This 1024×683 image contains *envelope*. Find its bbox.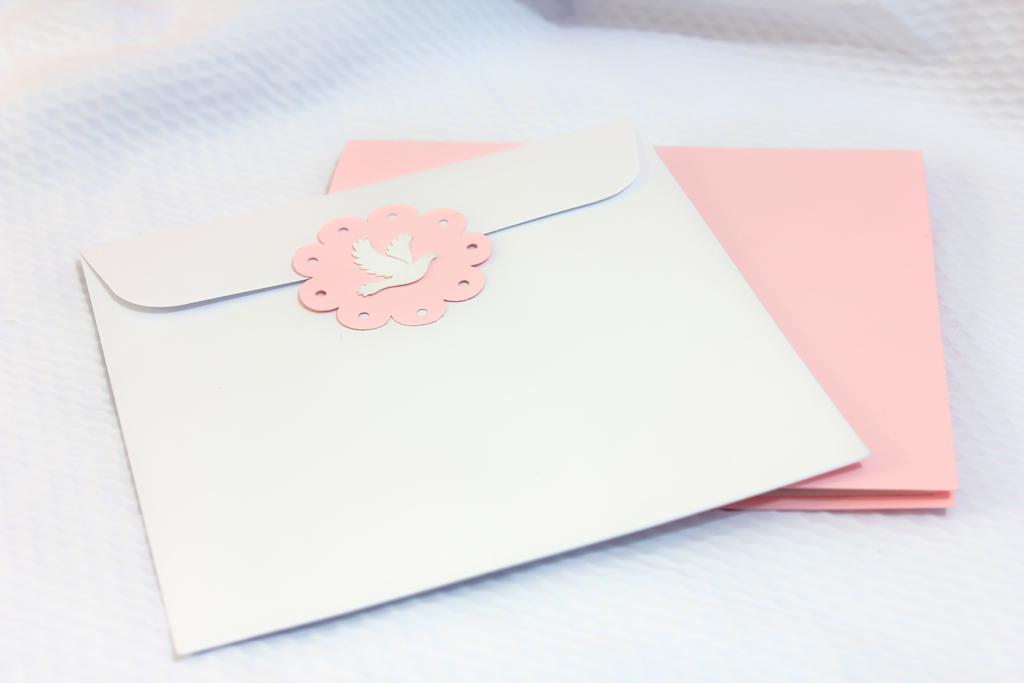
l=325, t=139, r=957, b=509.
